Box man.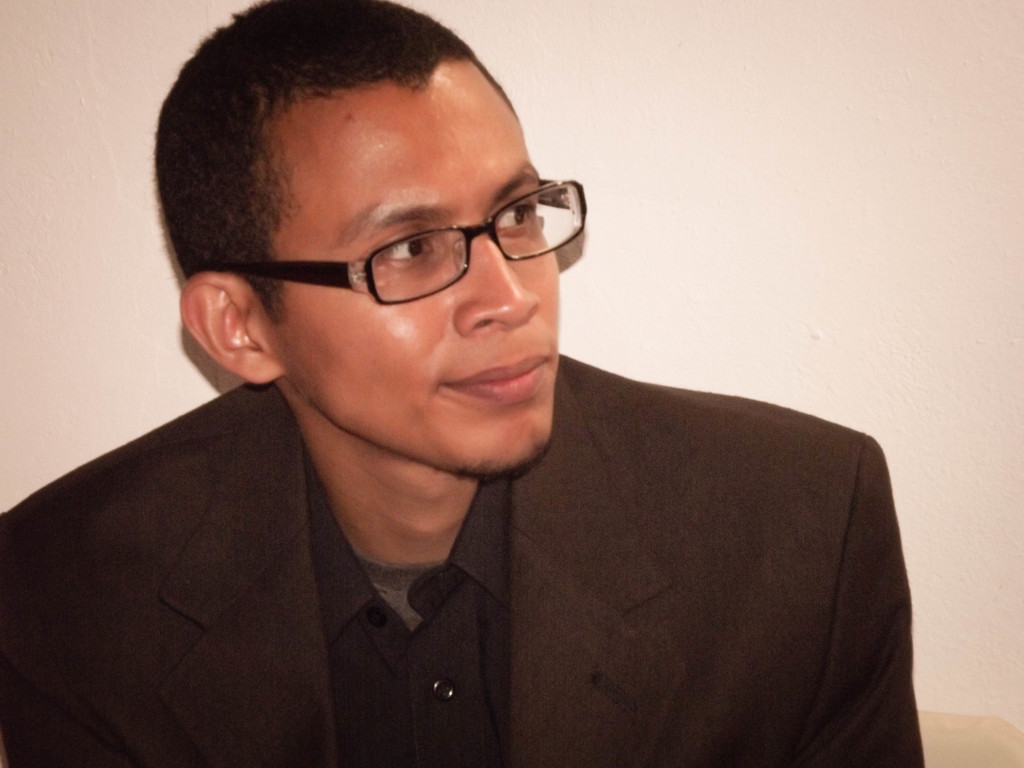
33/22/897/767.
